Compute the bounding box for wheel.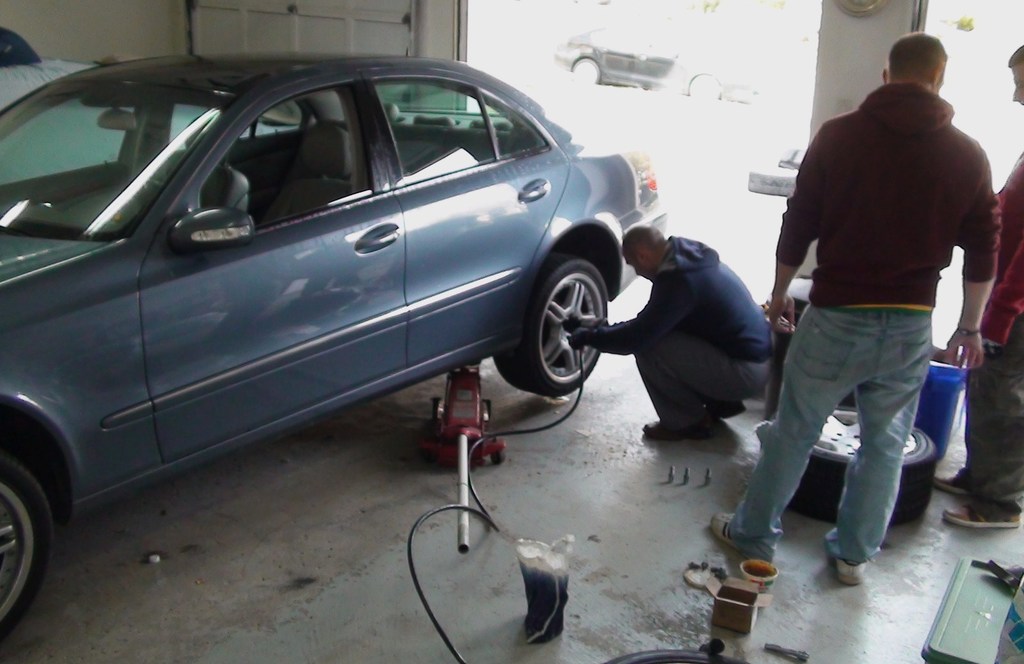
<region>0, 442, 57, 640</region>.
